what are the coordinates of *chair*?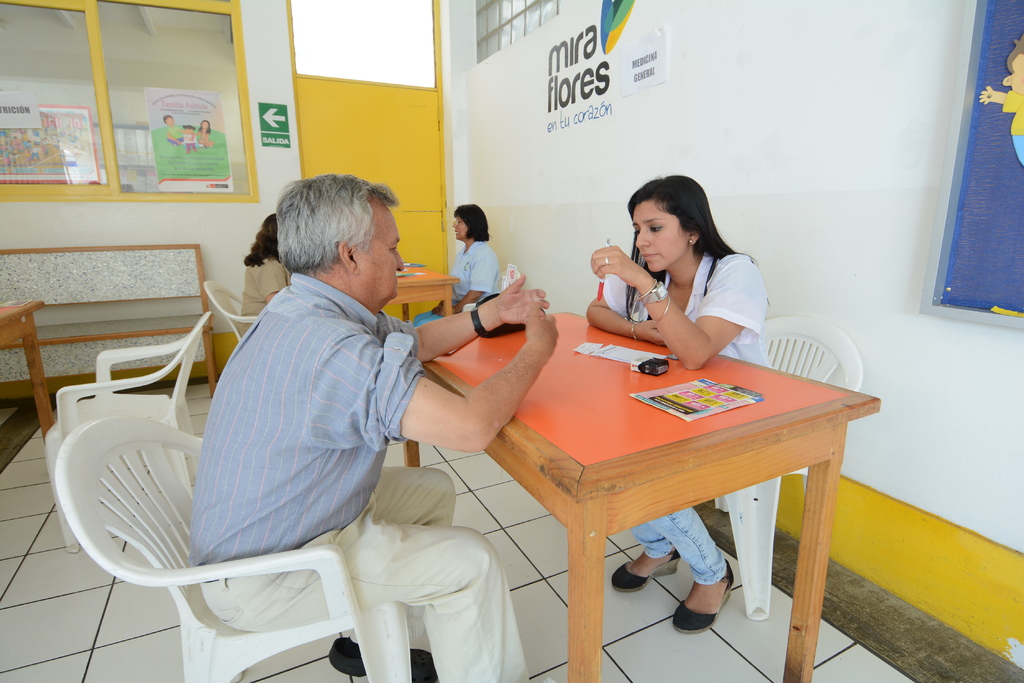
45,312,214,557.
